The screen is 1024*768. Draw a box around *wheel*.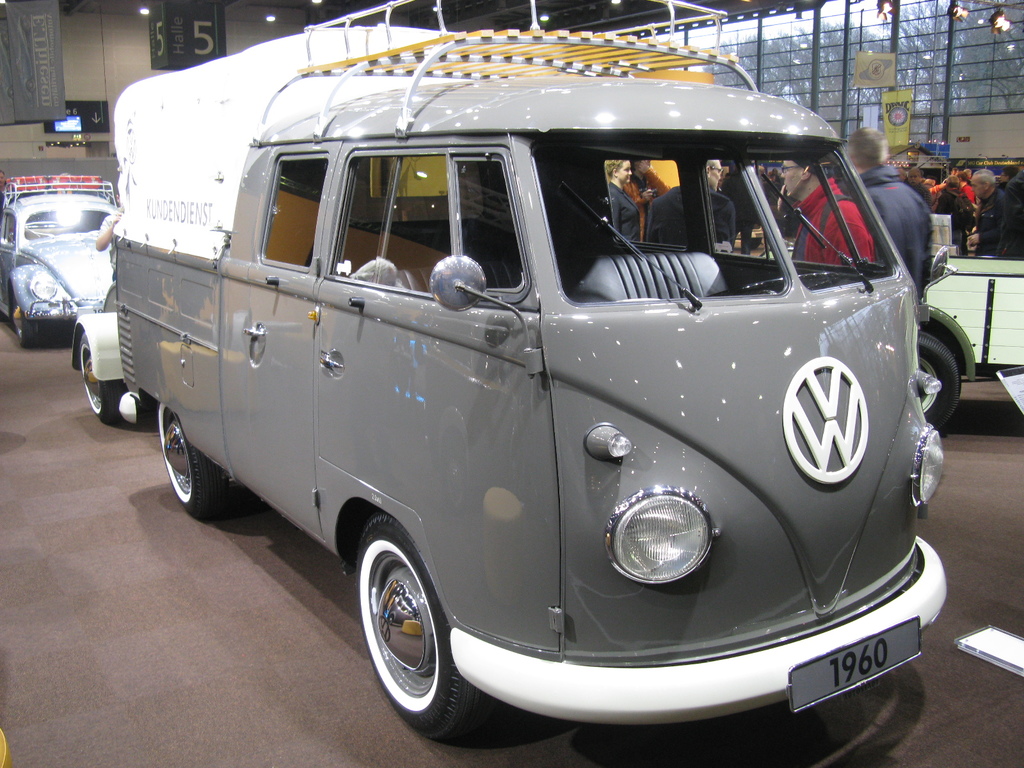
x1=150, y1=410, x2=248, y2=538.
